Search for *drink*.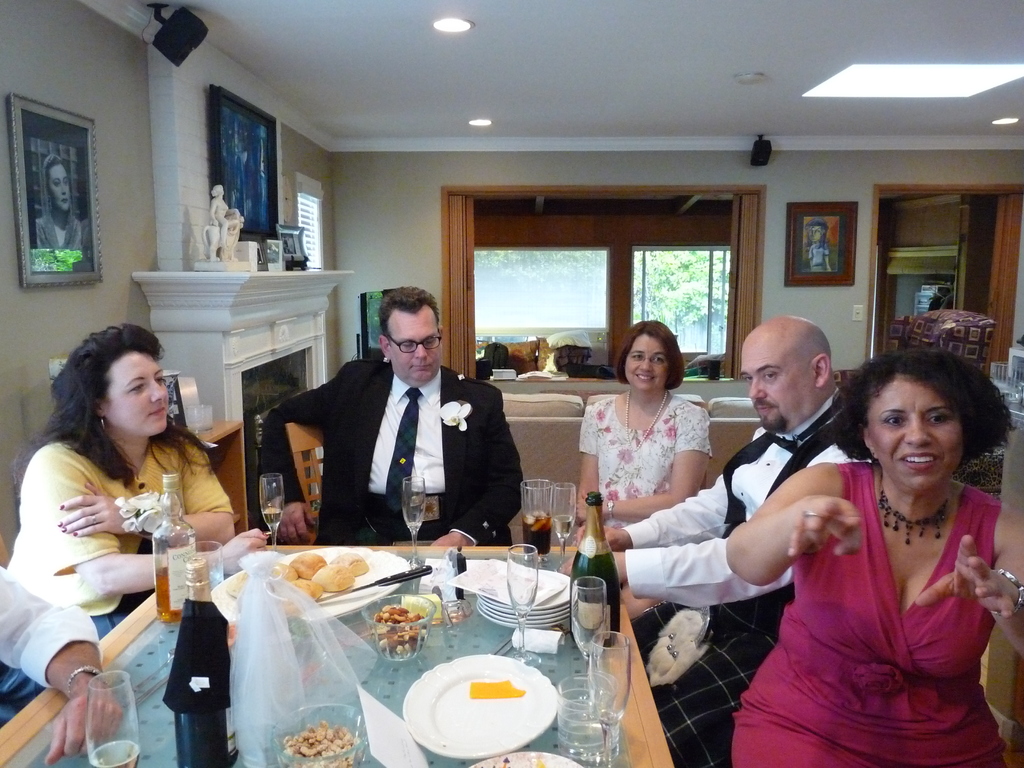
Found at (x1=153, y1=568, x2=188, y2=623).
